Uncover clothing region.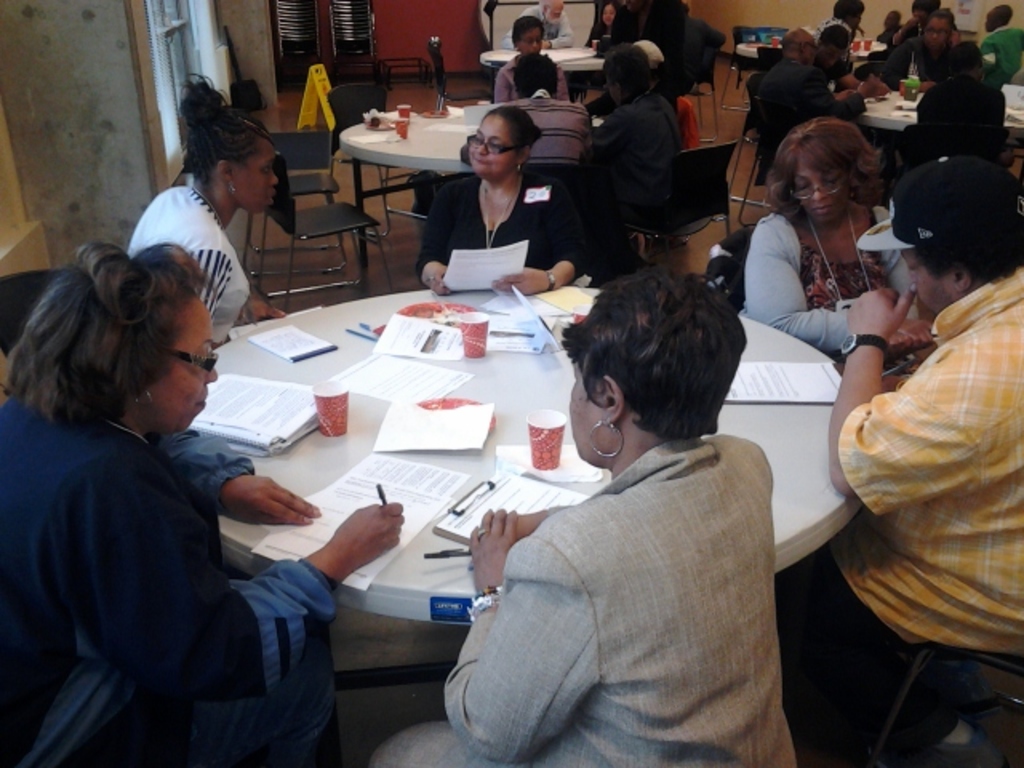
Uncovered: (778,45,882,155).
